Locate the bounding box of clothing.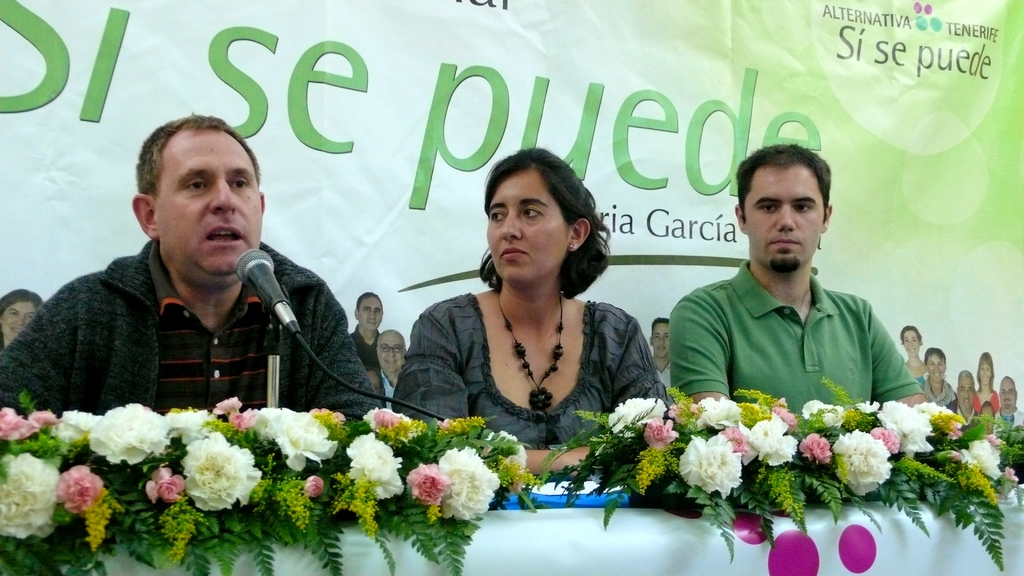
Bounding box: x1=925 y1=374 x2=959 y2=408.
